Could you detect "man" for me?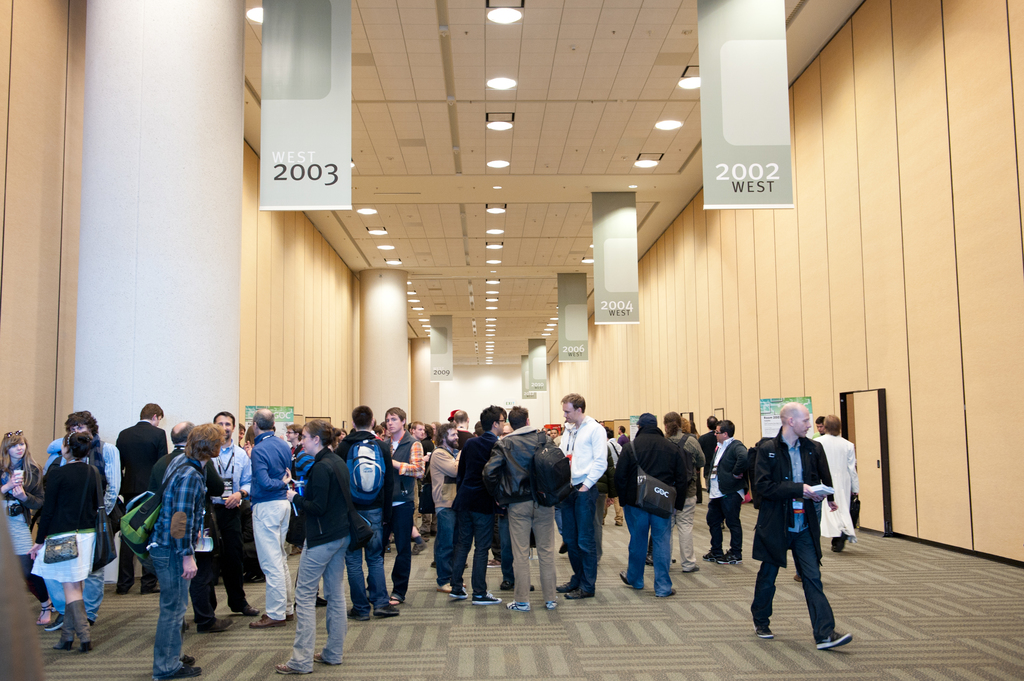
Detection result: <region>663, 410, 698, 572</region>.
